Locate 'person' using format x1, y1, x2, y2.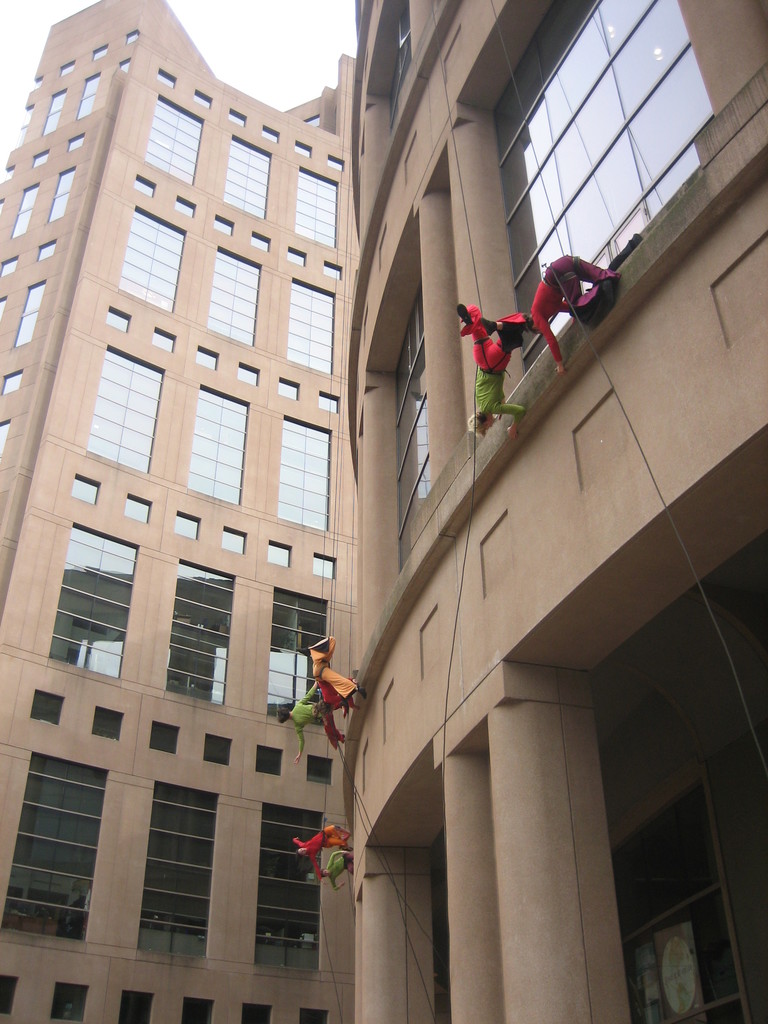
458, 305, 532, 444.
